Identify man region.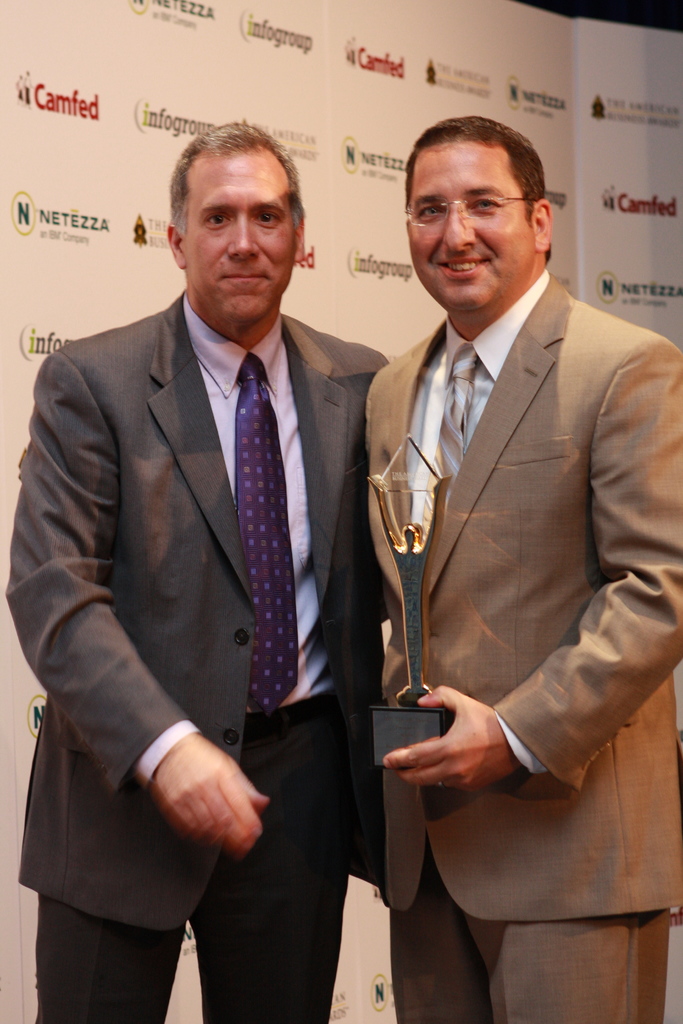
Region: 320:100:668:980.
